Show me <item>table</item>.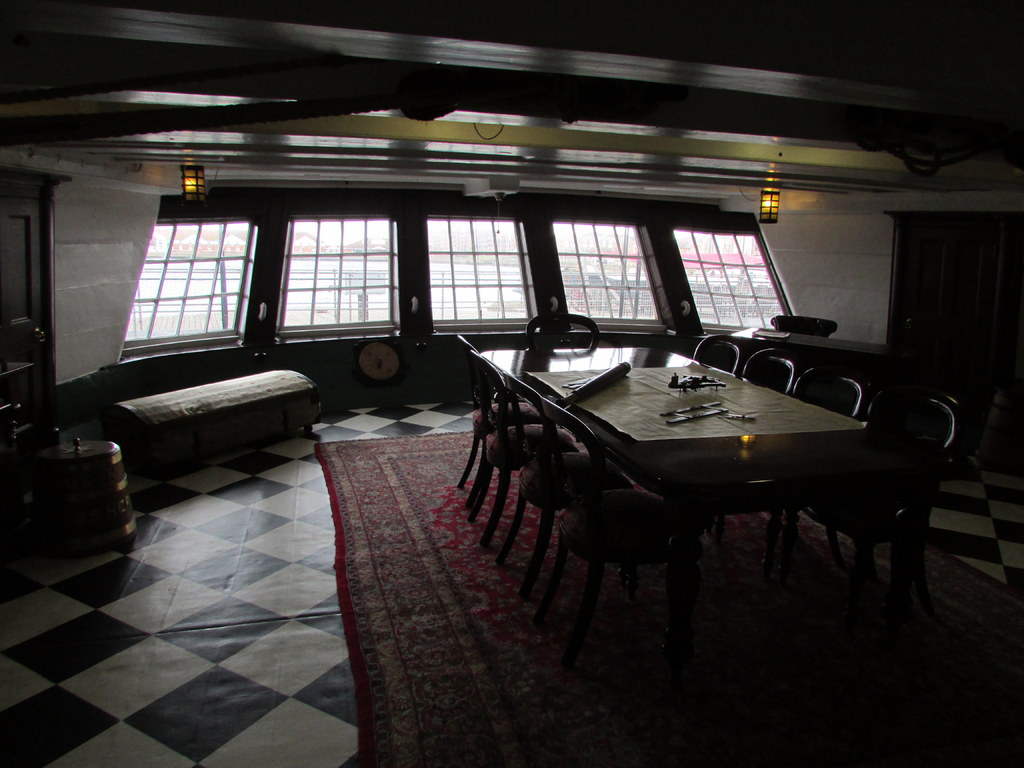
<item>table</item> is here: Rect(484, 321, 963, 672).
